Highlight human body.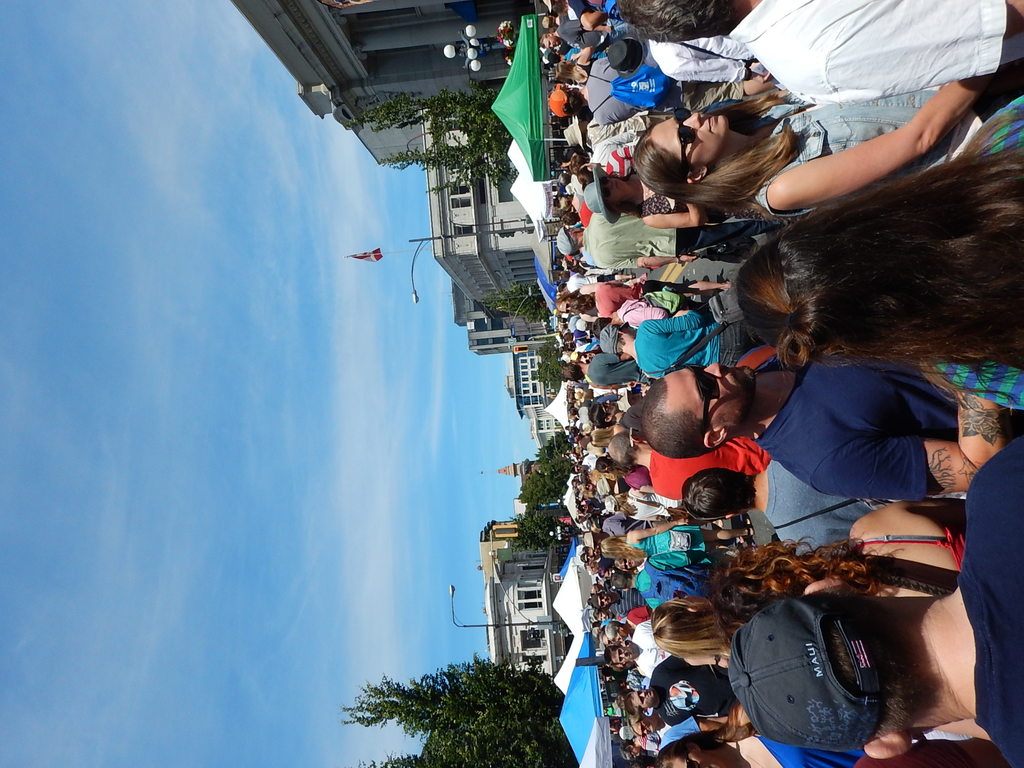
Highlighted region: {"left": 597, "top": 308, "right": 784, "bottom": 375}.
